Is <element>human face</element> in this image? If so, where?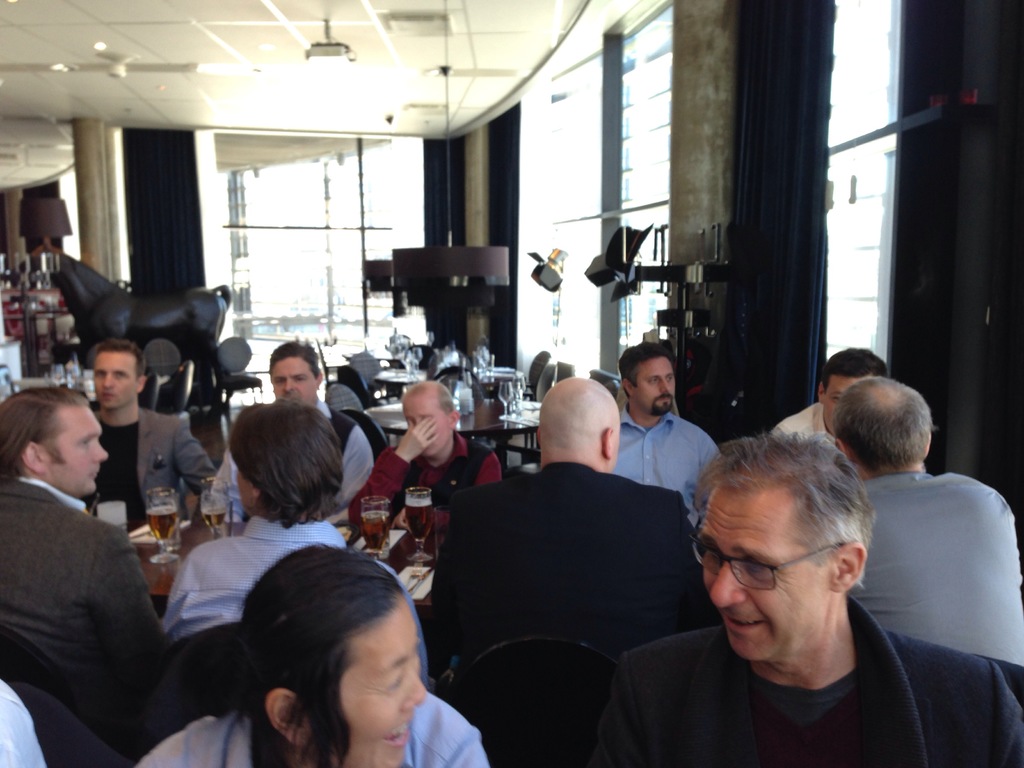
Yes, at box(404, 404, 454, 458).
